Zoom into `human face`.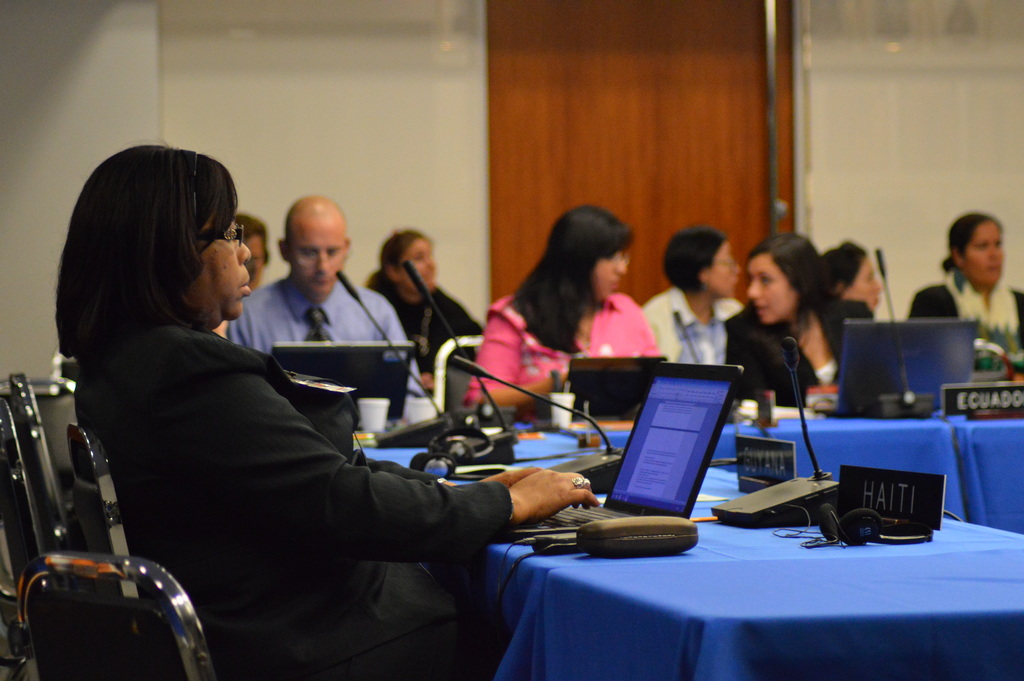
Zoom target: BBox(965, 222, 1005, 286).
